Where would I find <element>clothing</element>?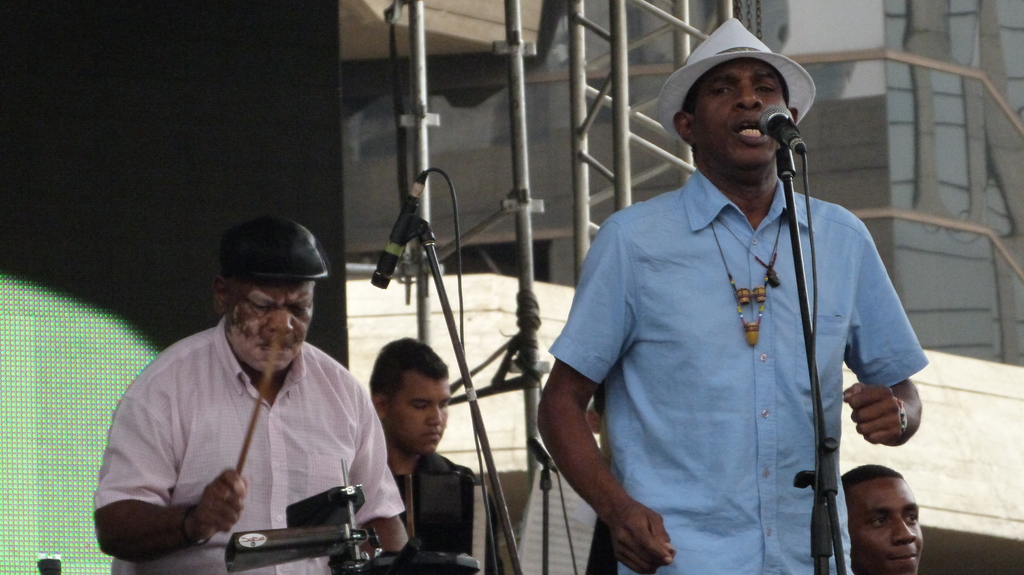
At region(97, 311, 409, 574).
